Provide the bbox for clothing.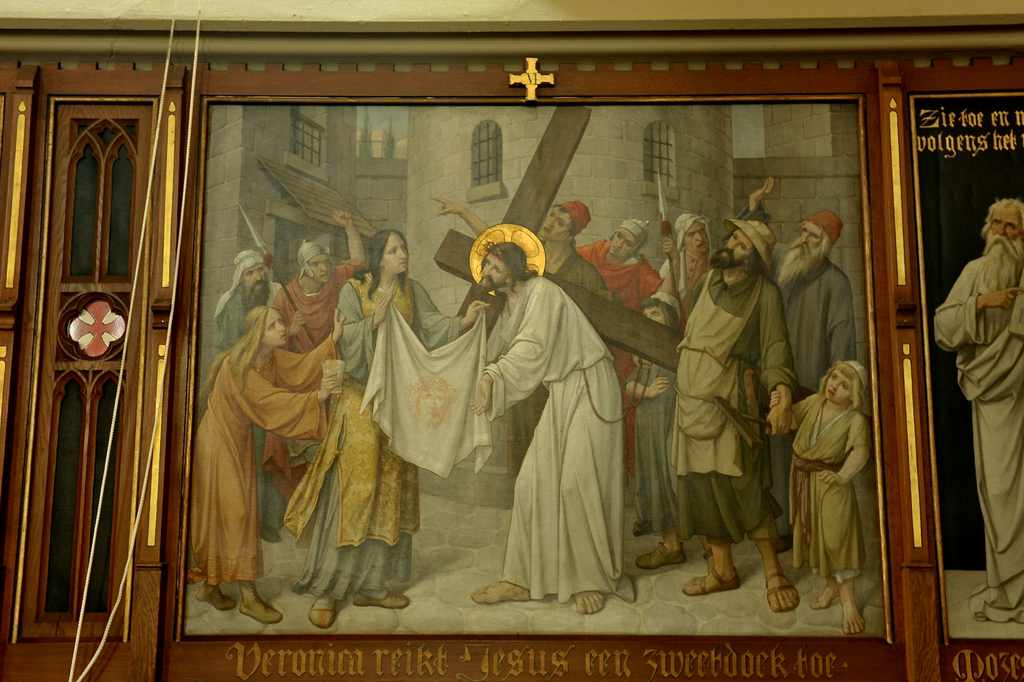
(620, 354, 673, 536).
